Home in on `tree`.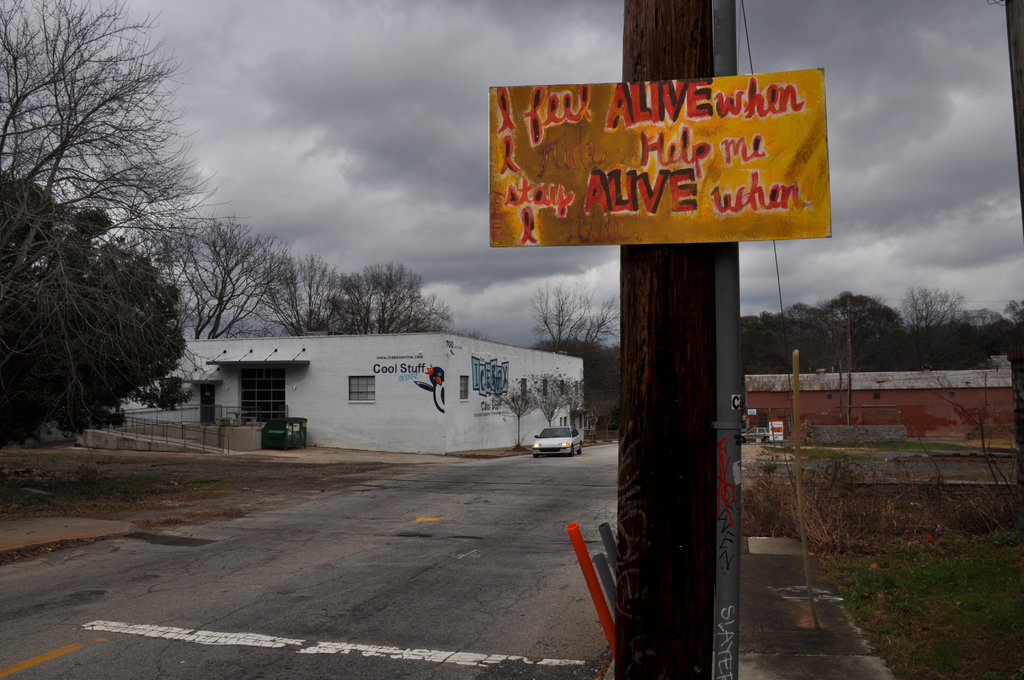
Homed in at select_region(291, 259, 456, 339).
